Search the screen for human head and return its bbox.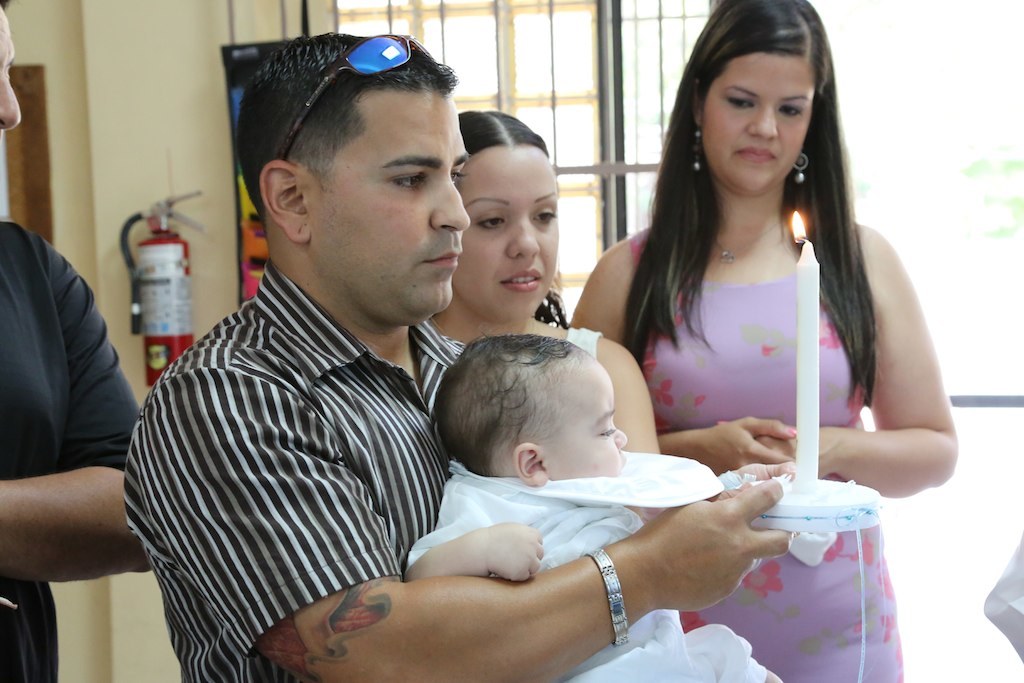
Found: x1=686, y1=0, x2=837, y2=195.
